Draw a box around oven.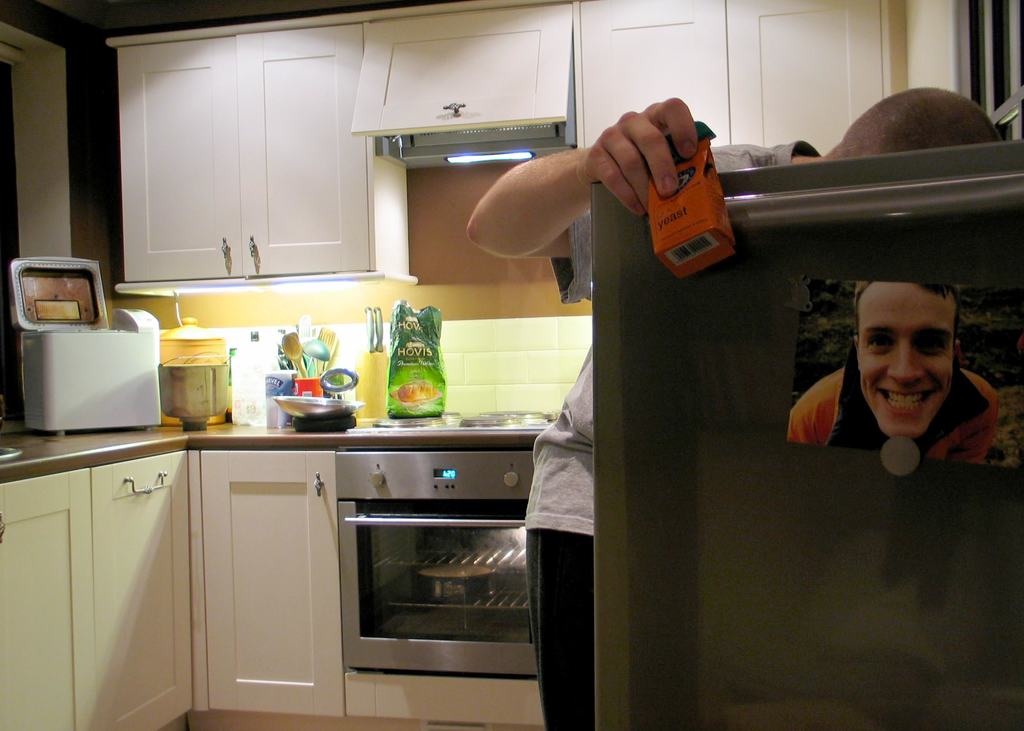
[335, 449, 541, 676].
